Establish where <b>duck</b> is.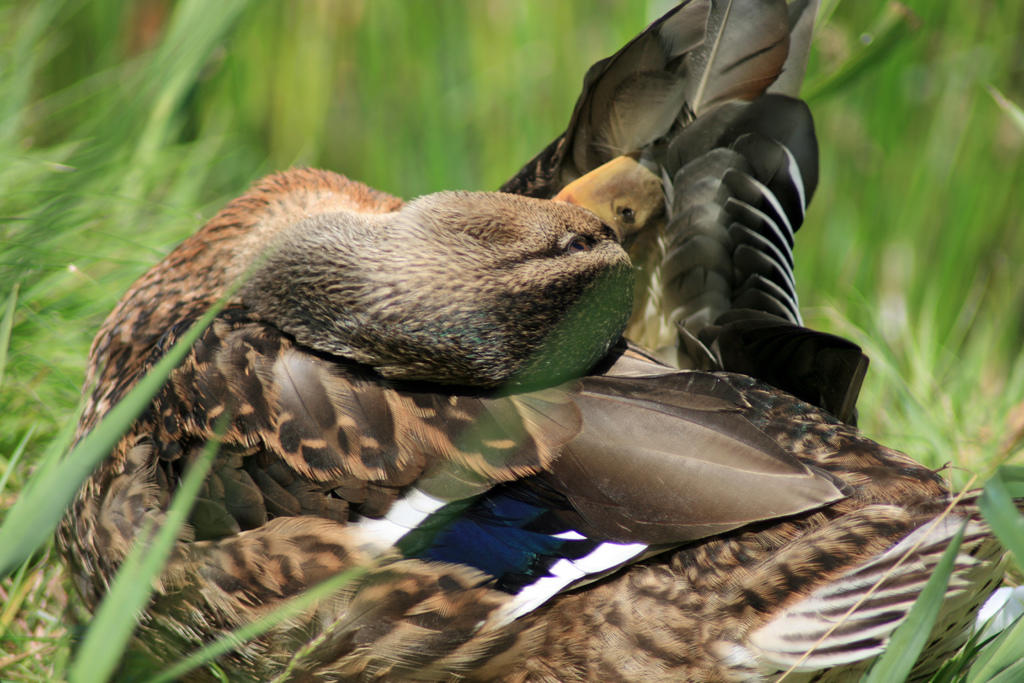
Established at {"x1": 58, "y1": 1, "x2": 1023, "y2": 678}.
